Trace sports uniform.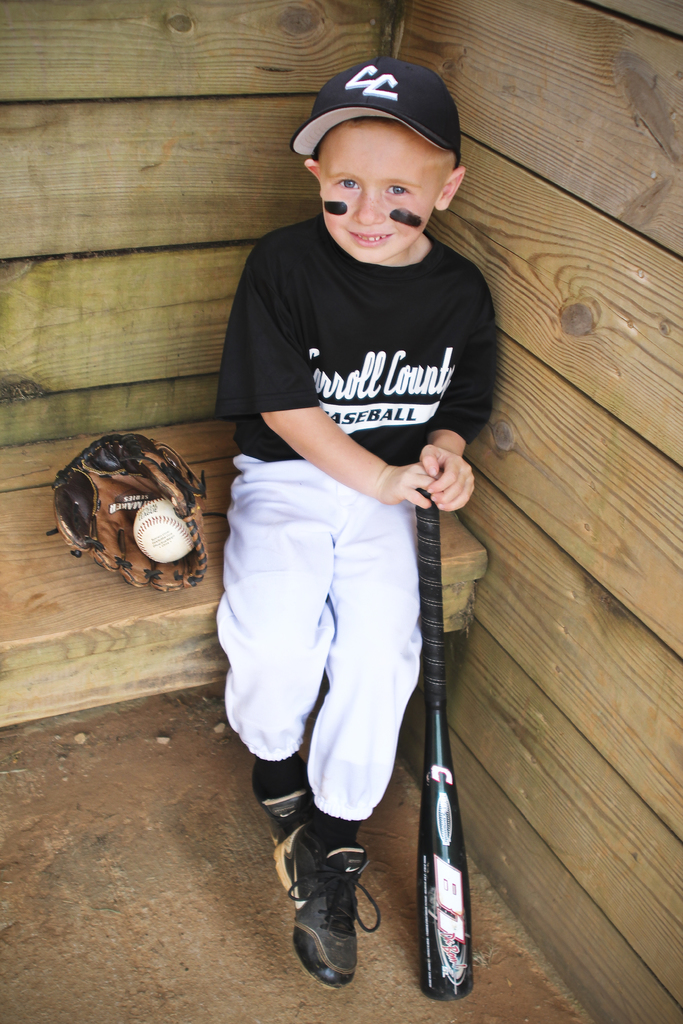
Traced to <box>217,0,521,1023</box>.
